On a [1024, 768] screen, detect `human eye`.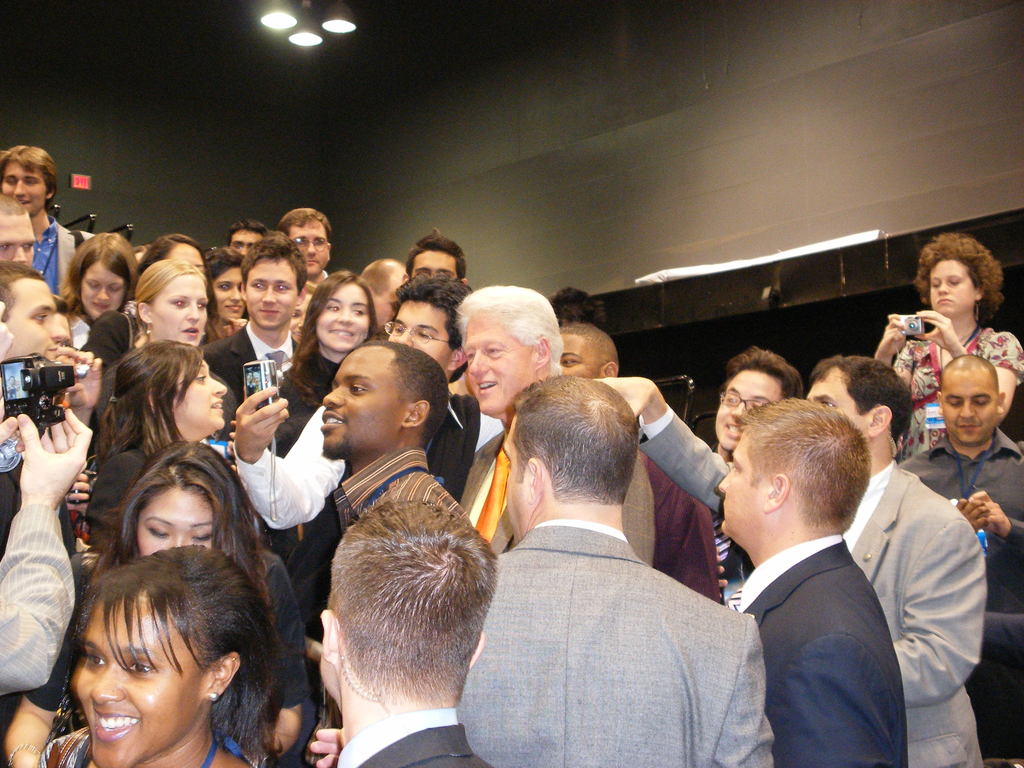
325,305,338,312.
